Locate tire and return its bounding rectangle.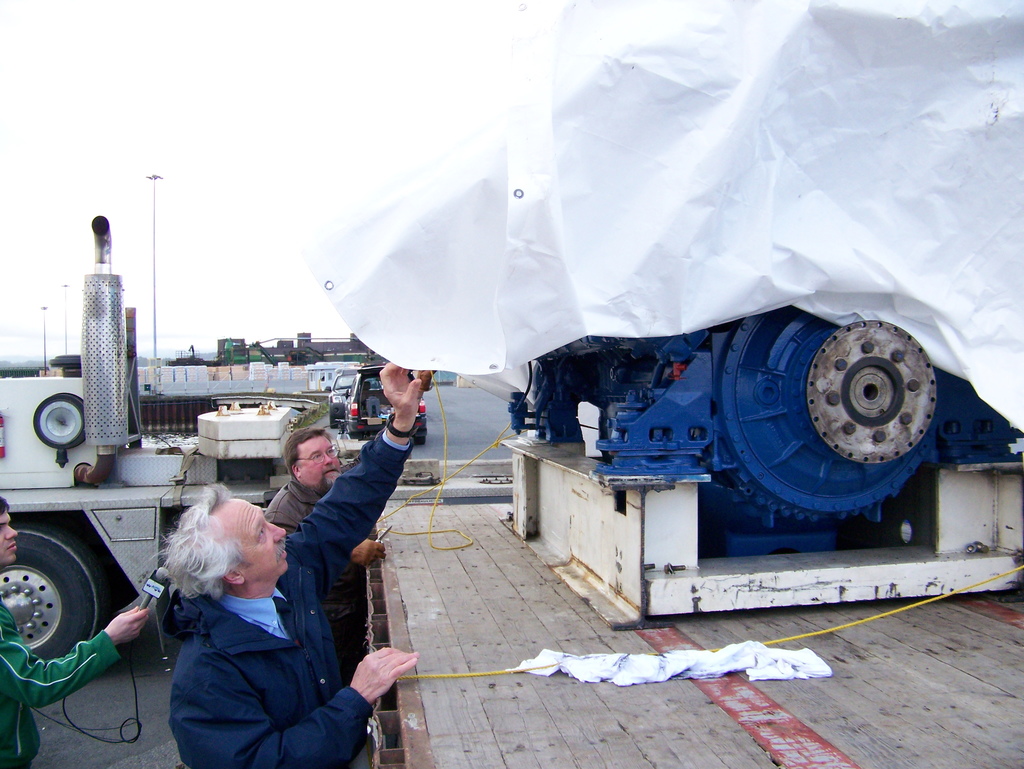
{"left": 415, "top": 434, "right": 427, "bottom": 445}.
